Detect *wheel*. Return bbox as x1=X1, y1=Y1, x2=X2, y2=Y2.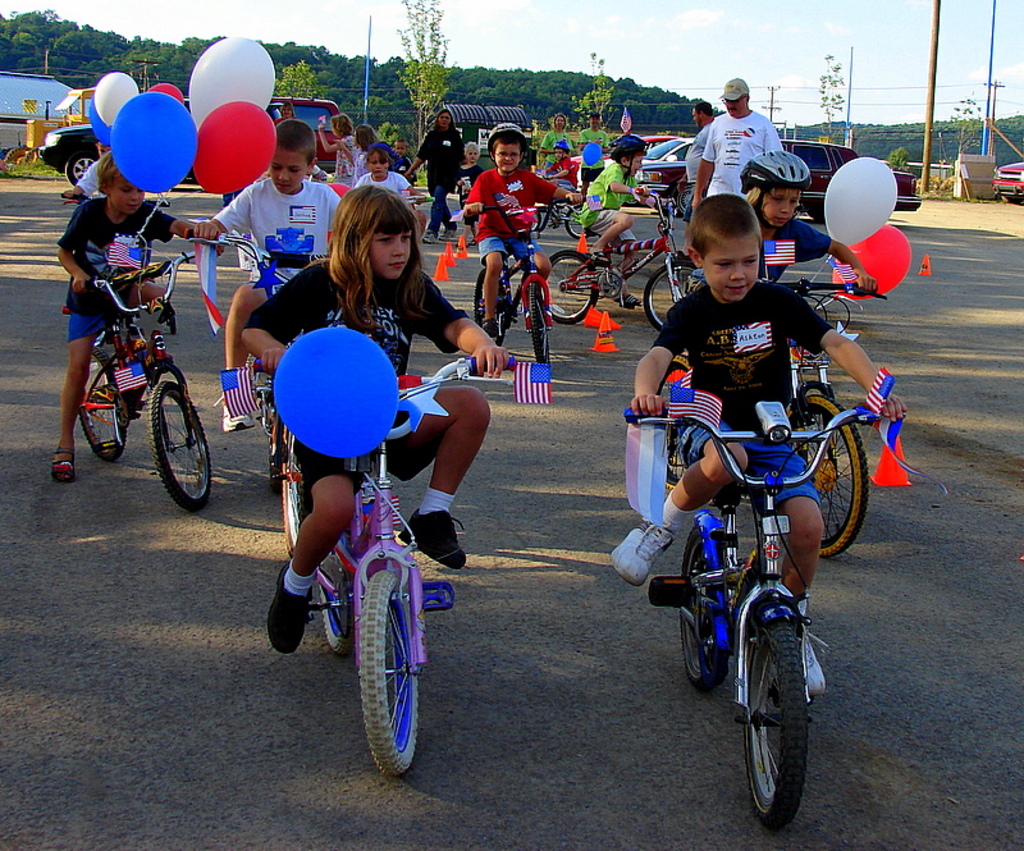
x1=522, y1=210, x2=539, y2=232.
